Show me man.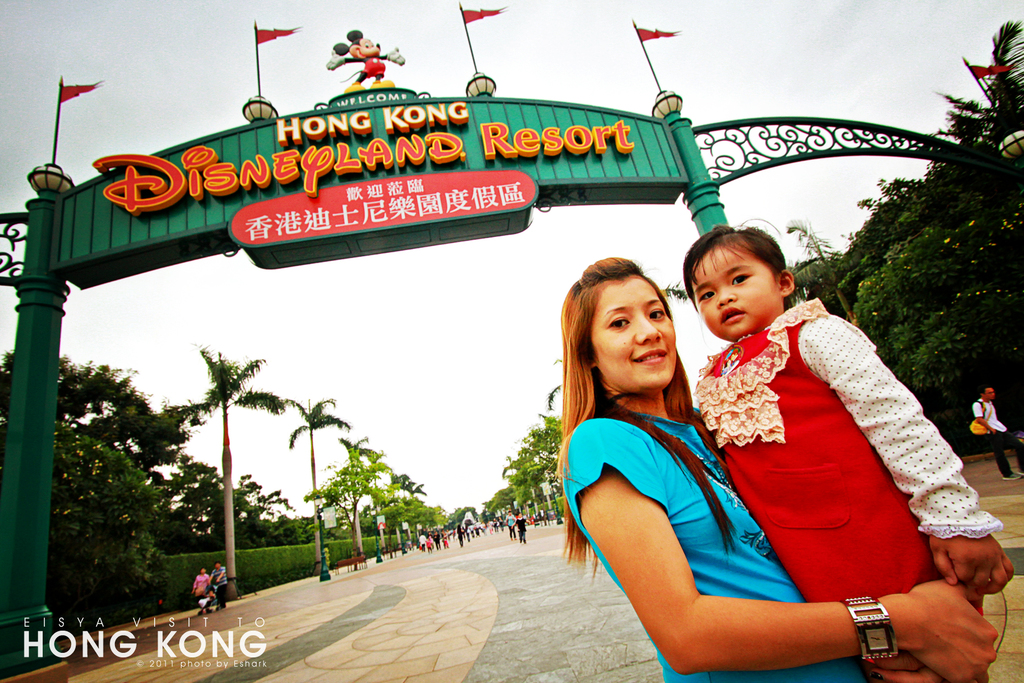
man is here: (970,388,1023,484).
